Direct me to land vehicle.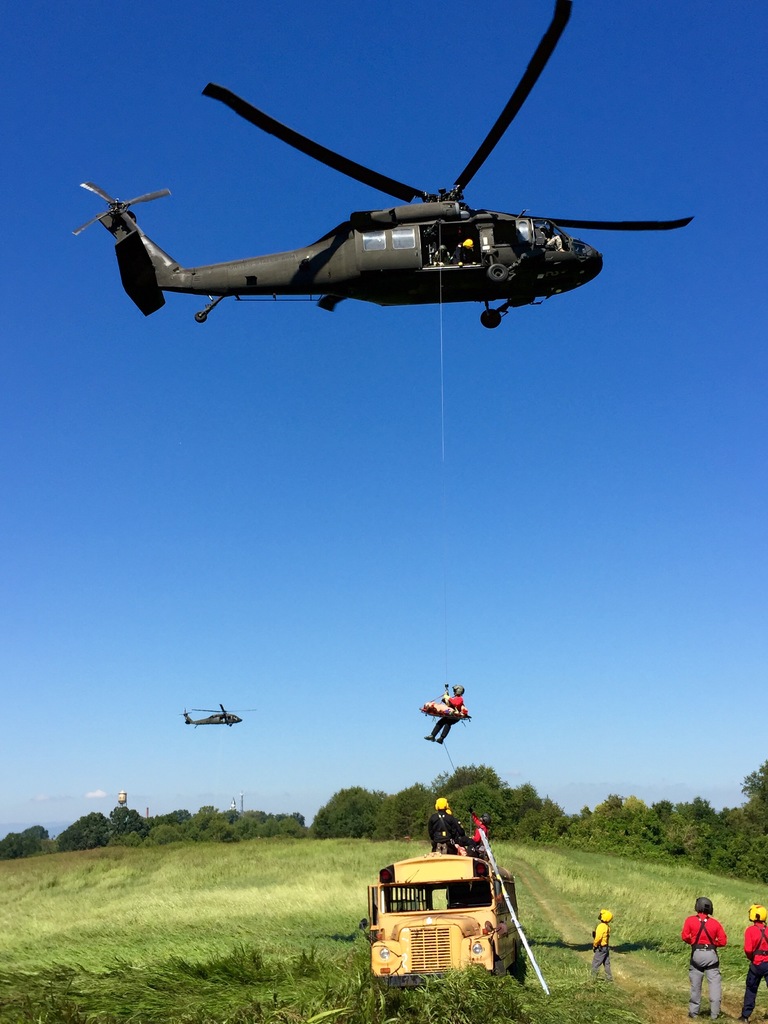
Direction: select_region(376, 829, 533, 990).
